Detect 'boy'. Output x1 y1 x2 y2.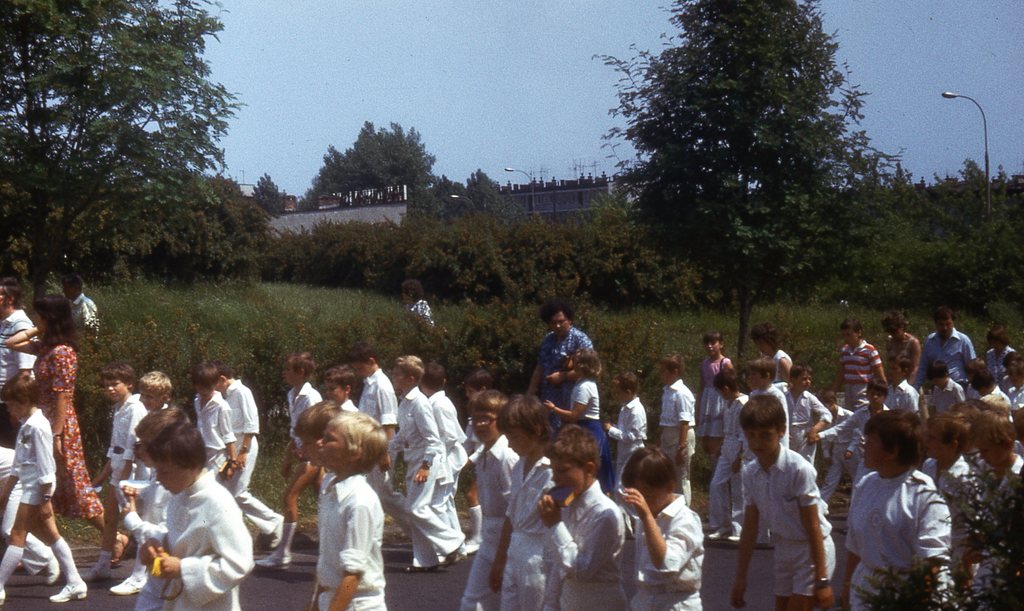
258 355 324 569.
